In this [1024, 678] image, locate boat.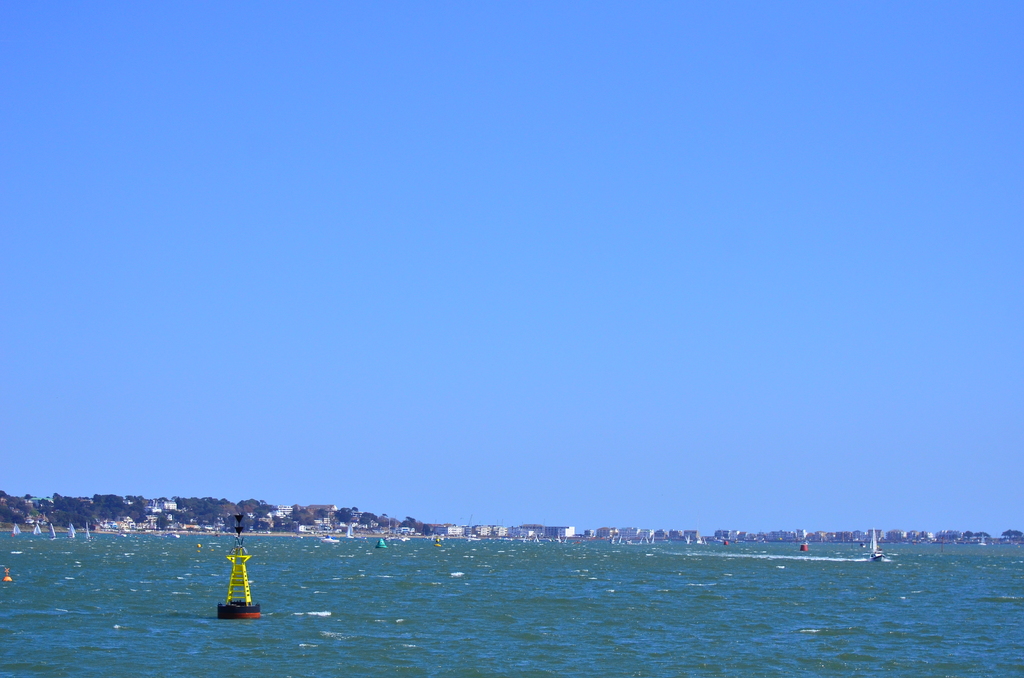
Bounding box: 979:534:984:544.
